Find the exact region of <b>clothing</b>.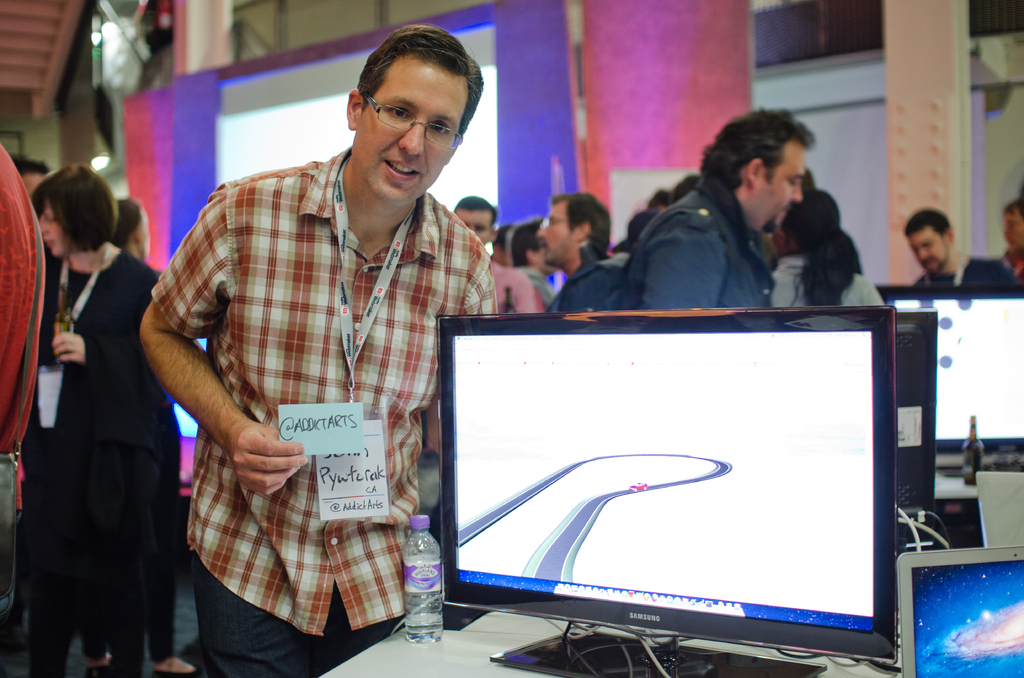
Exact region: <bbox>34, 242, 179, 676</bbox>.
